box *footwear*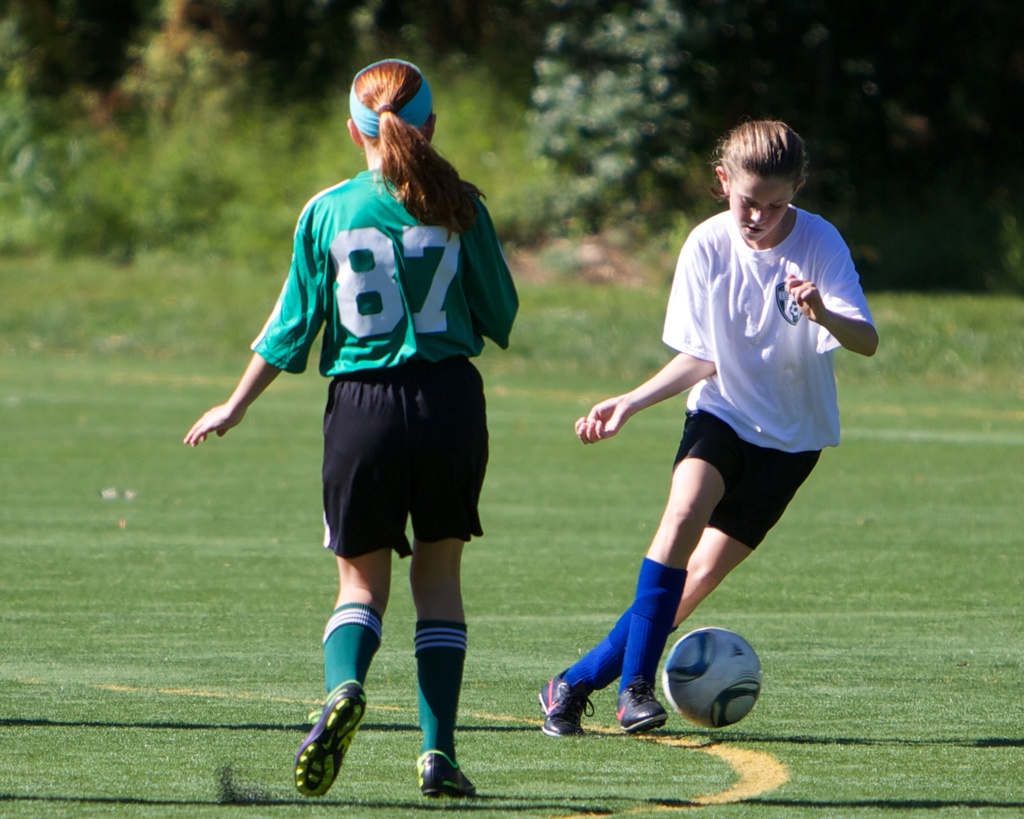
(416, 747, 482, 799)
